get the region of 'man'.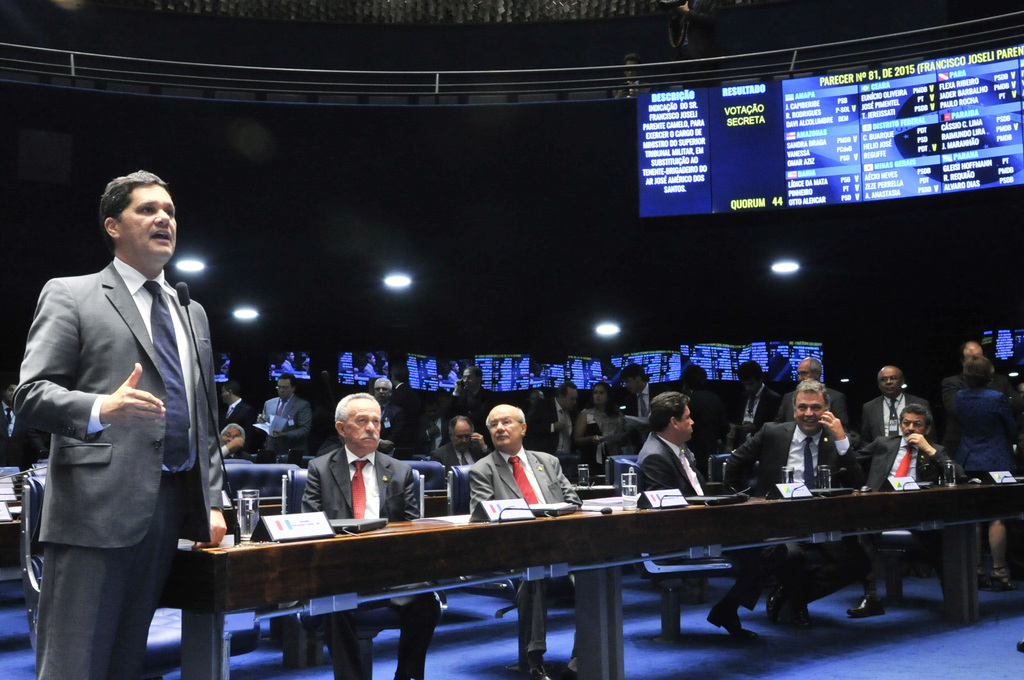
bbox=(384, 361, 426, 445).
